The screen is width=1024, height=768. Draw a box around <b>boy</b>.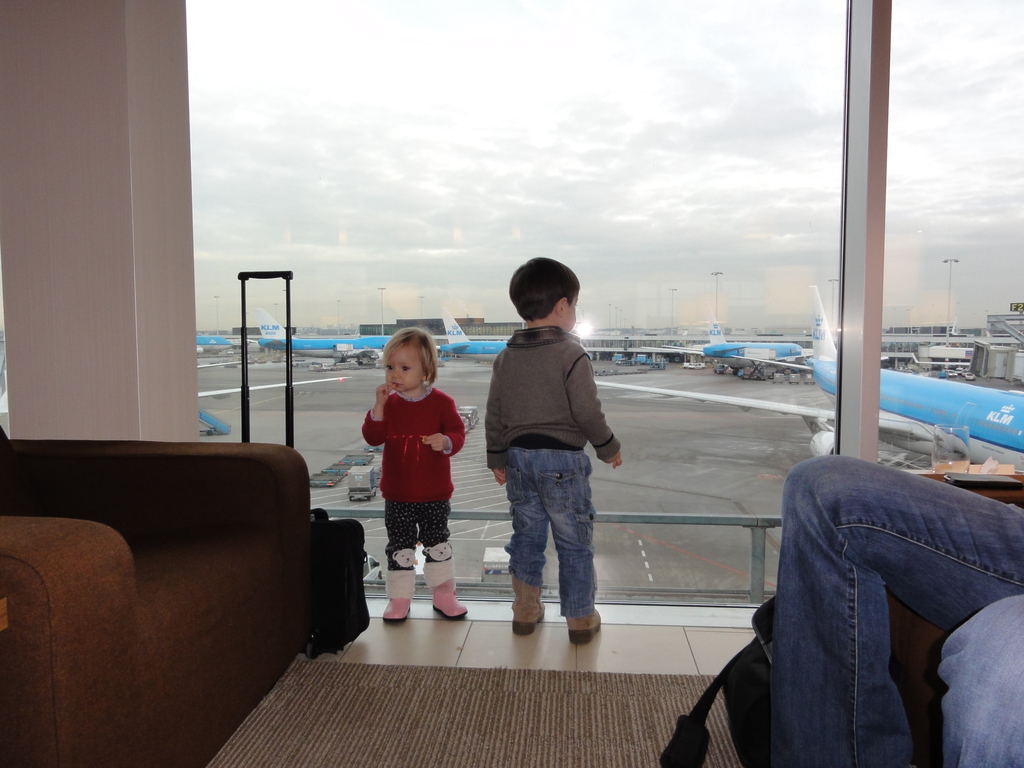
rect(481, 257, 630, 646).
